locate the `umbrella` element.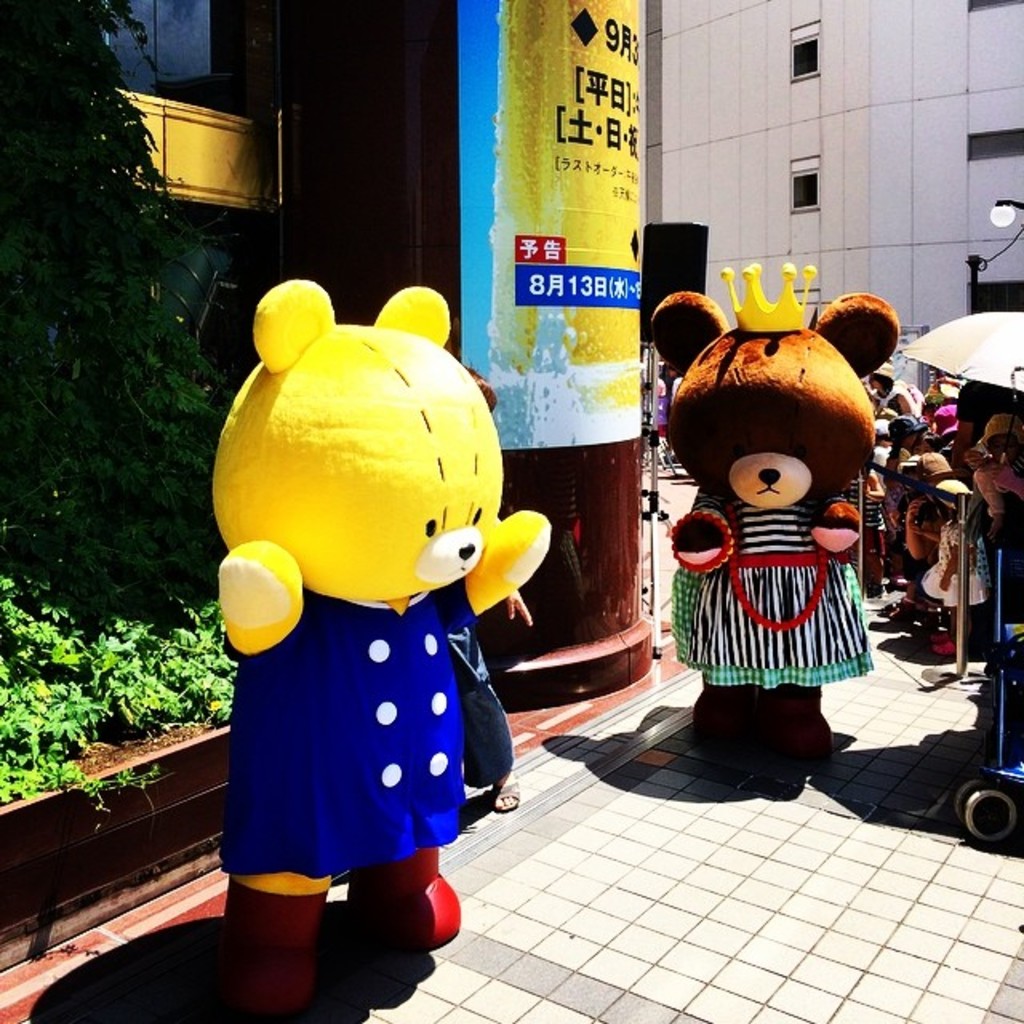
Element bbox: region(902, 312, 1022, 386).
